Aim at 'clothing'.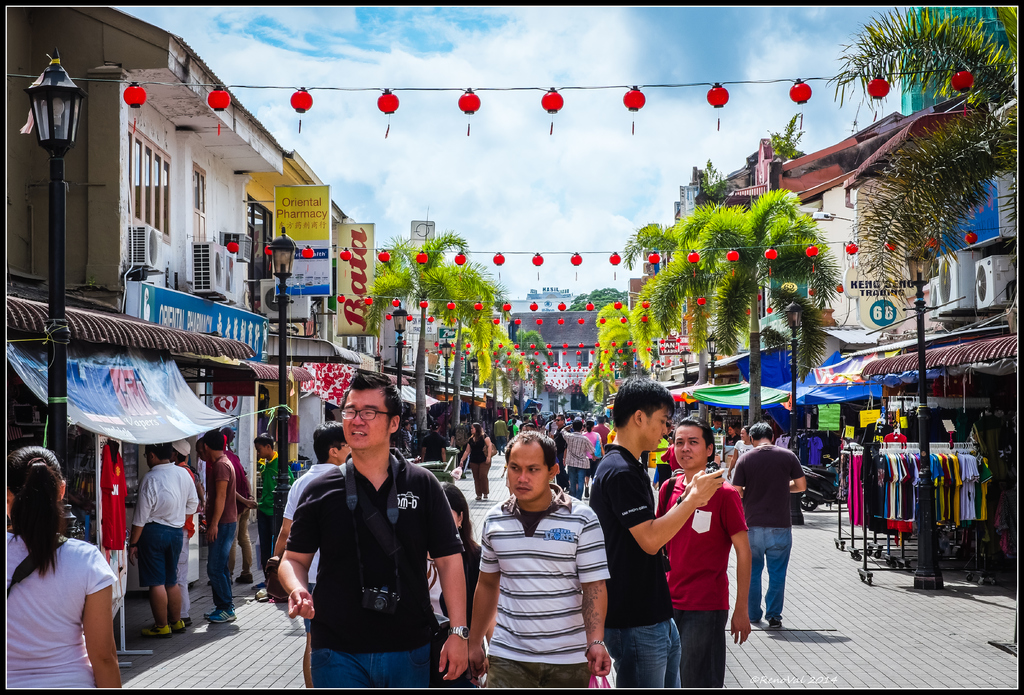
Aimed at crop(728, 436, 799, 641).
